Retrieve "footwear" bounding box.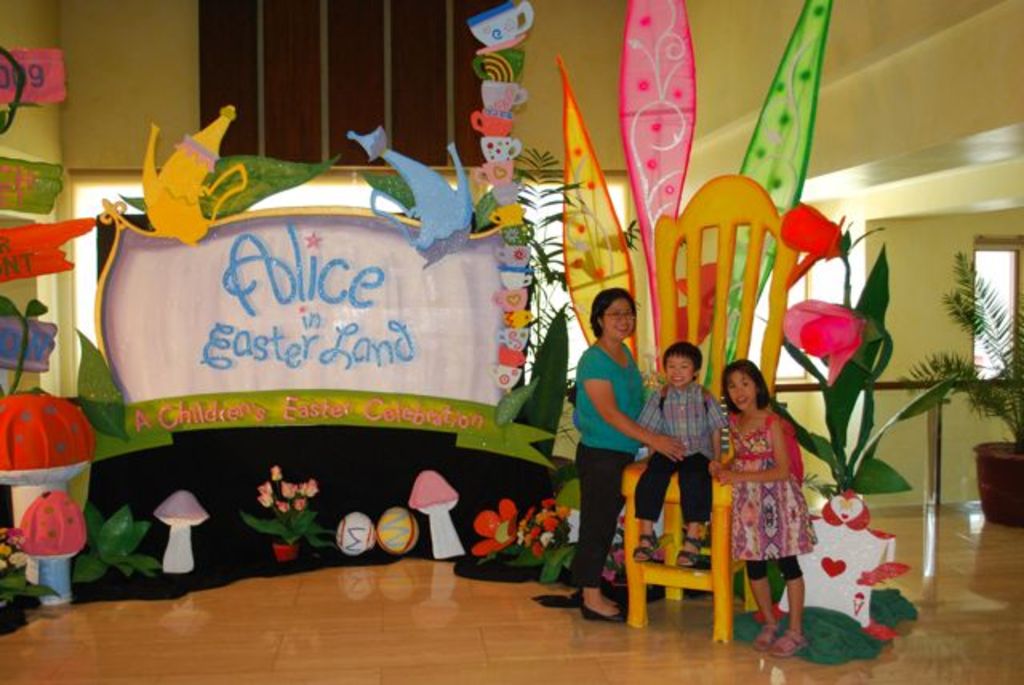
Bounding box: bbox=(629, 523, 661, 563).
